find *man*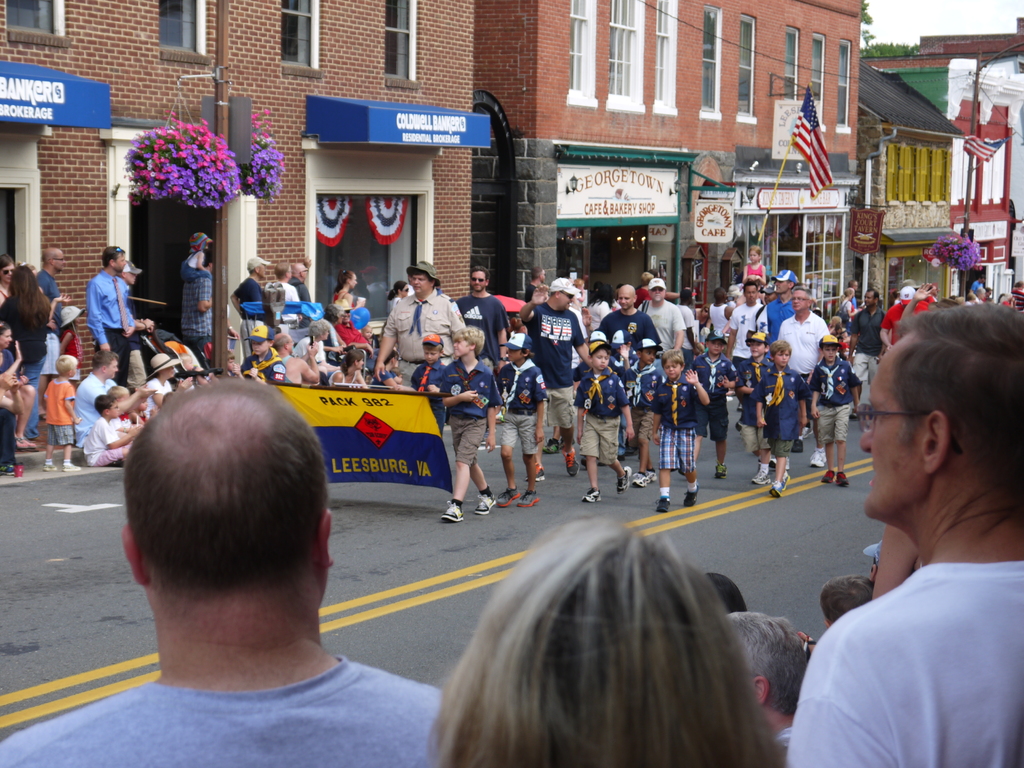
<region>773, 288, 833, 387</region>
